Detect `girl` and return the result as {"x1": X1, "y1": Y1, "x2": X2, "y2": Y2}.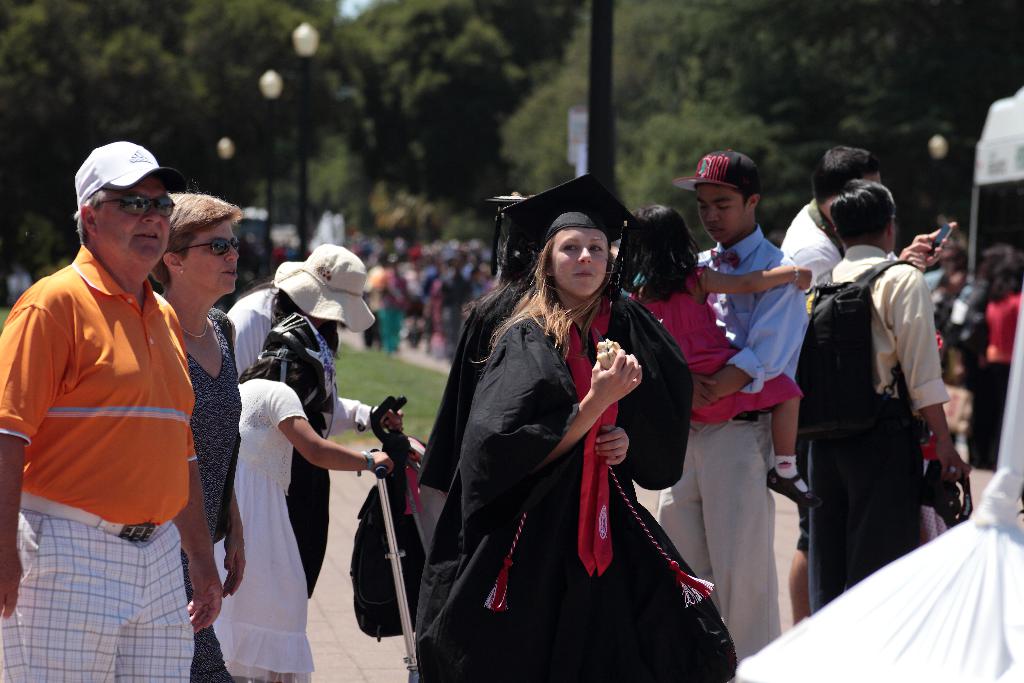
{"x1": 616, "y1": 205, "x2": 822, "y2": 506}.
